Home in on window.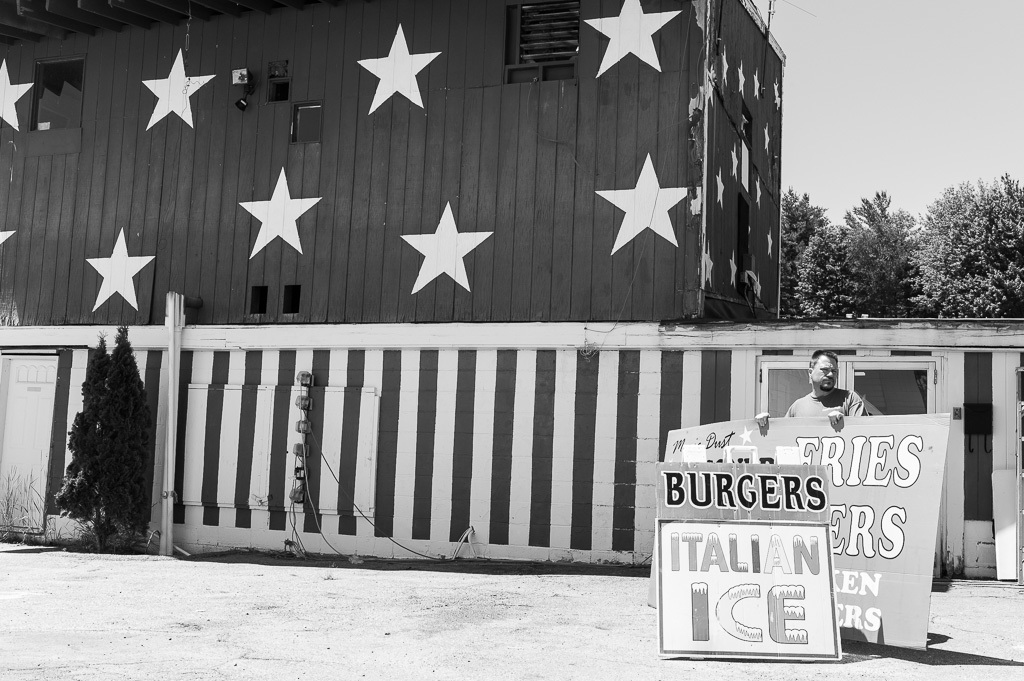
Homed in at 296, 108, 324, 144.
